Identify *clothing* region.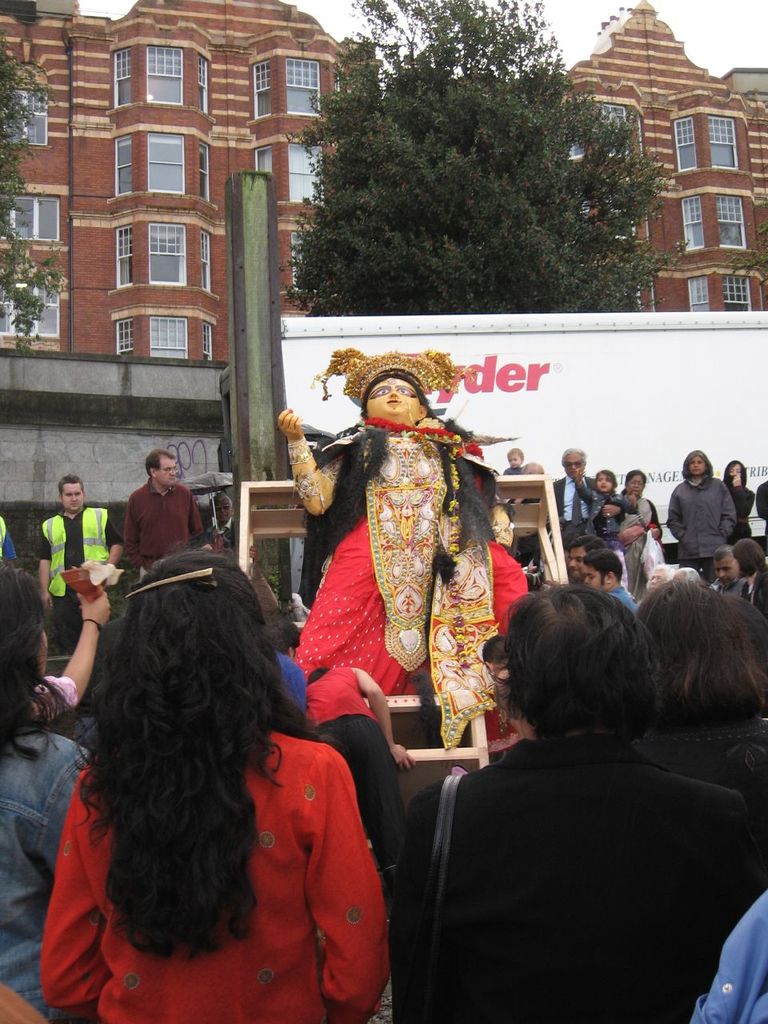
Region: crop(287, 413, 535, 751).
